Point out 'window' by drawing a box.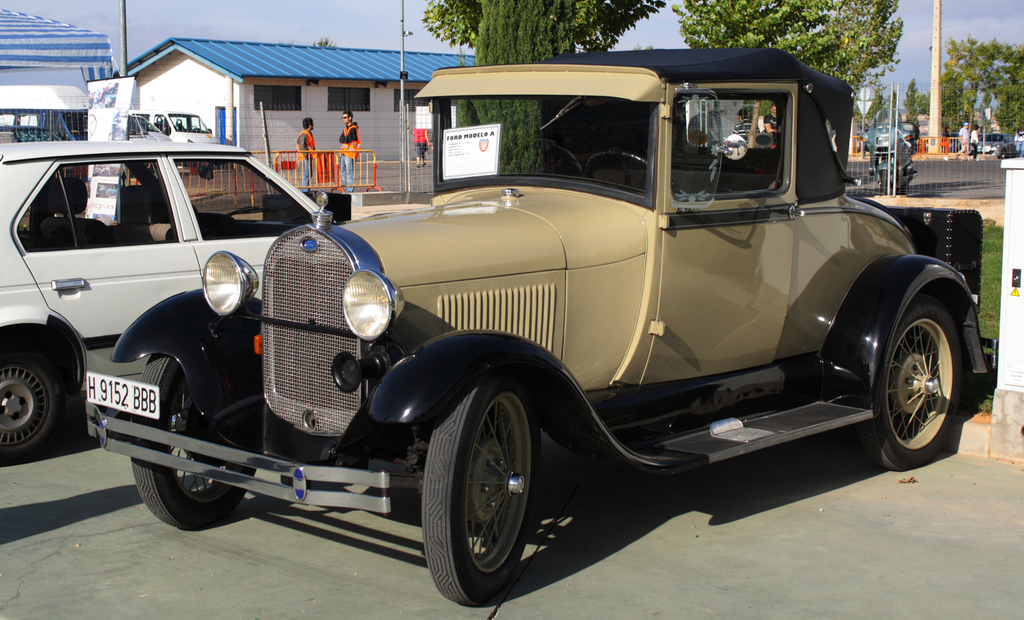
locate(325, 88, 369, 111).
